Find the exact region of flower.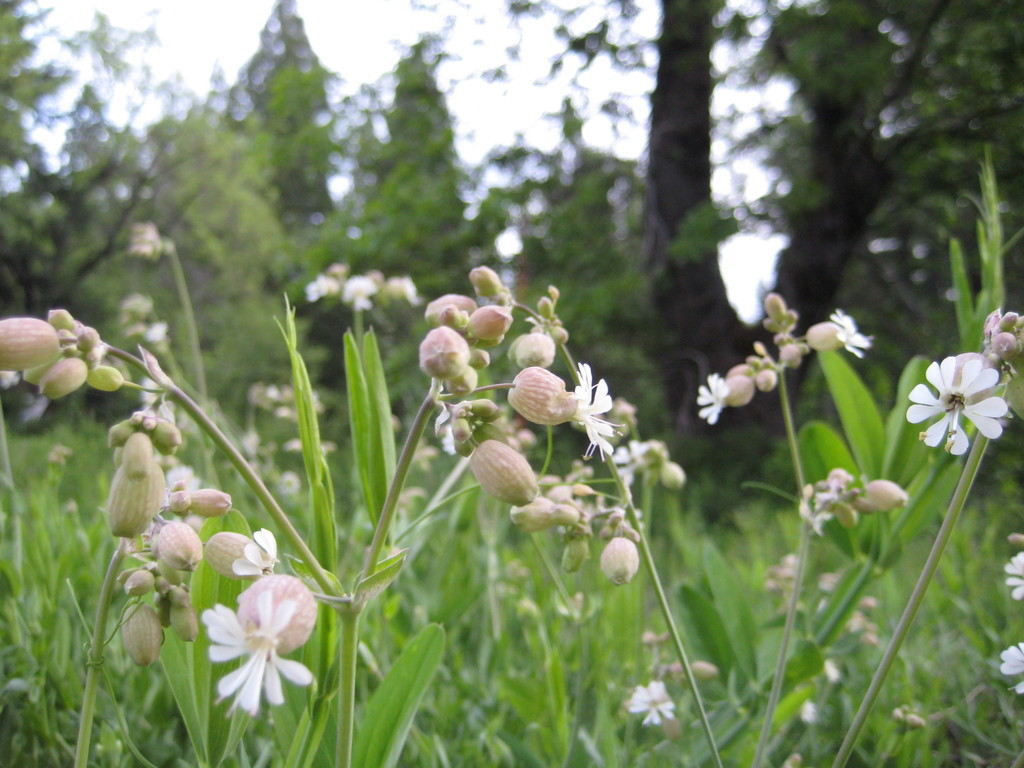
Exact region: select_region(904, 352, 1007, 457).
